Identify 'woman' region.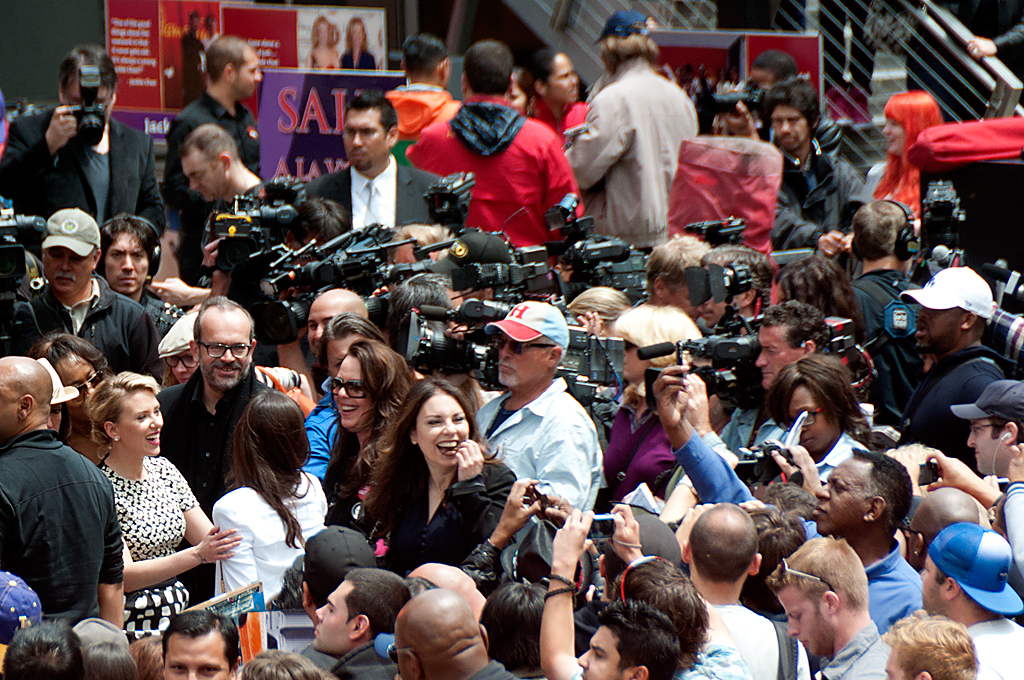
Region: left=318, top=333, right=429, bottom=551.
